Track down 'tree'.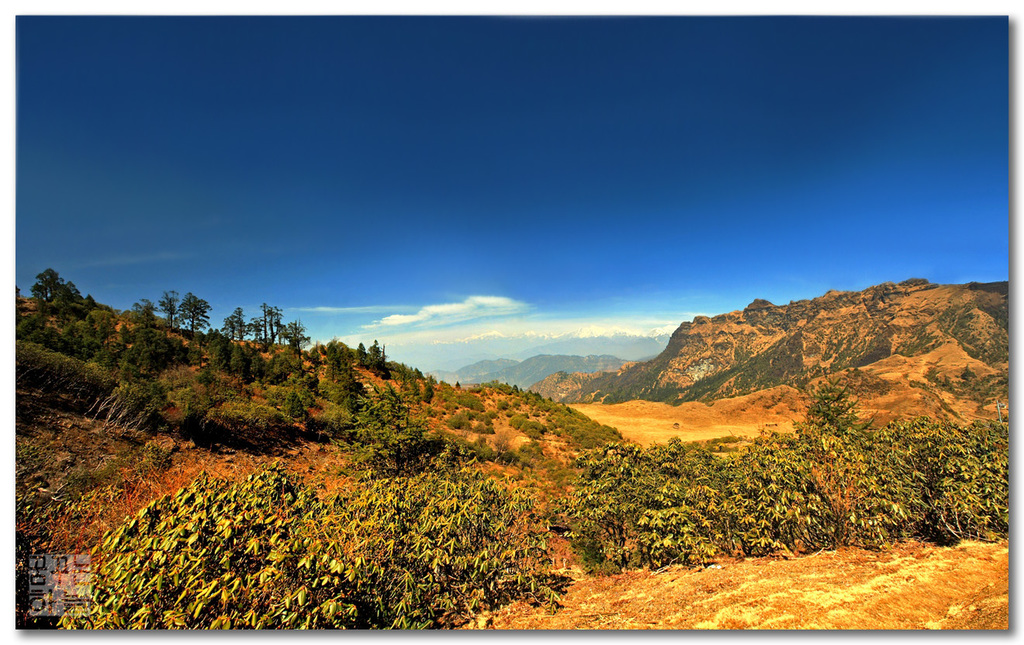
Tracked to pyautogui.locateOnScreen(173, 288, 213, 336).
